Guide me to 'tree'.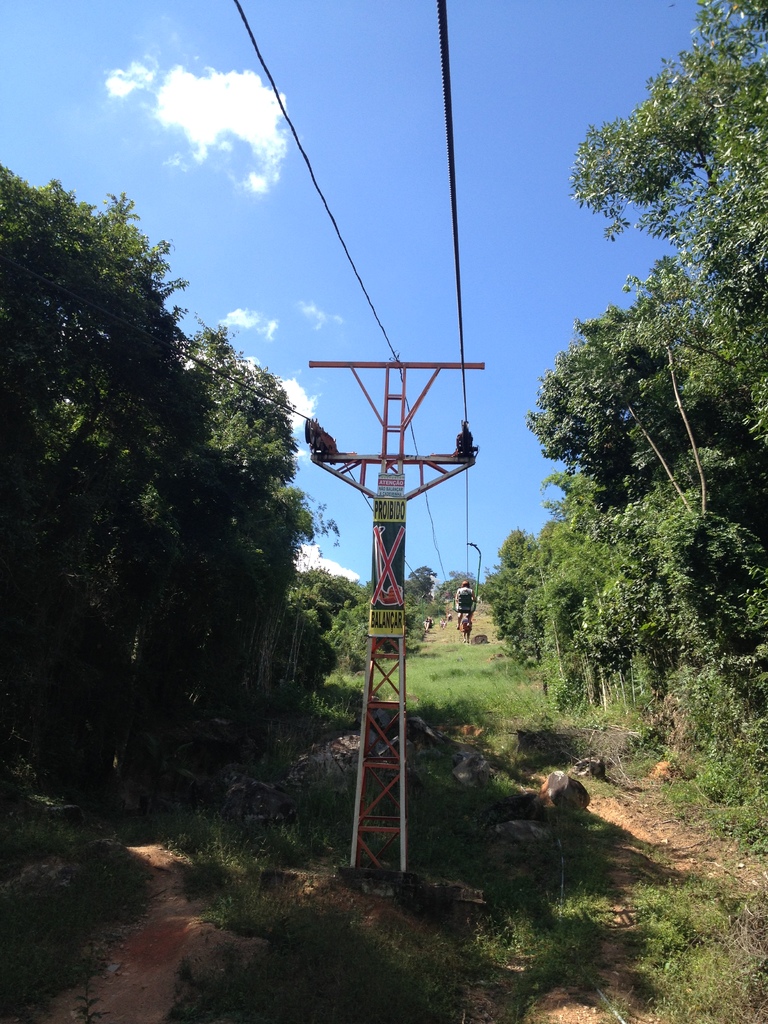
Guidance: x1=554 y1=440 x2=669 y2=705.
